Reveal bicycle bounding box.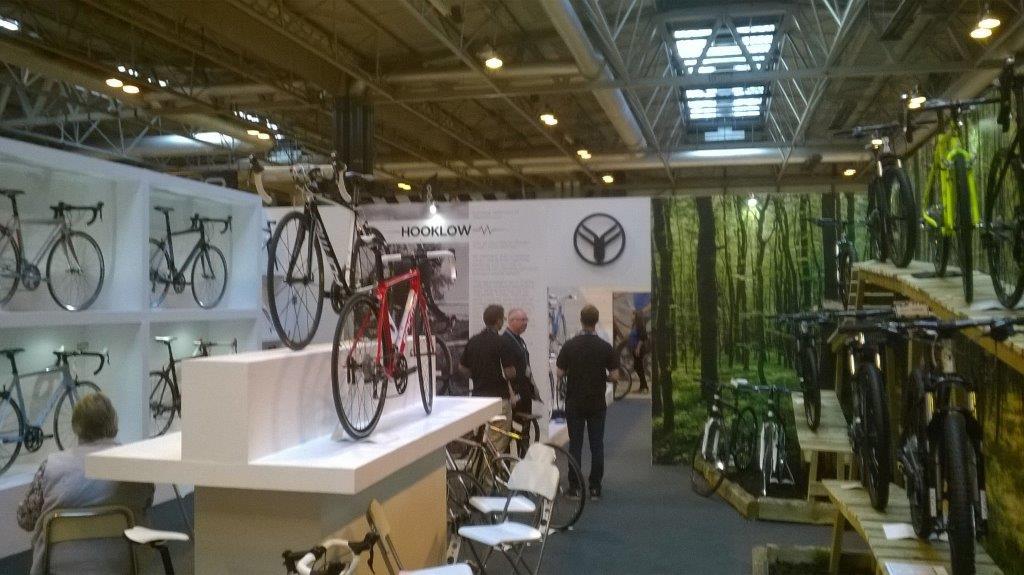
Revealed: BBox(698, 383, 755, 505).
